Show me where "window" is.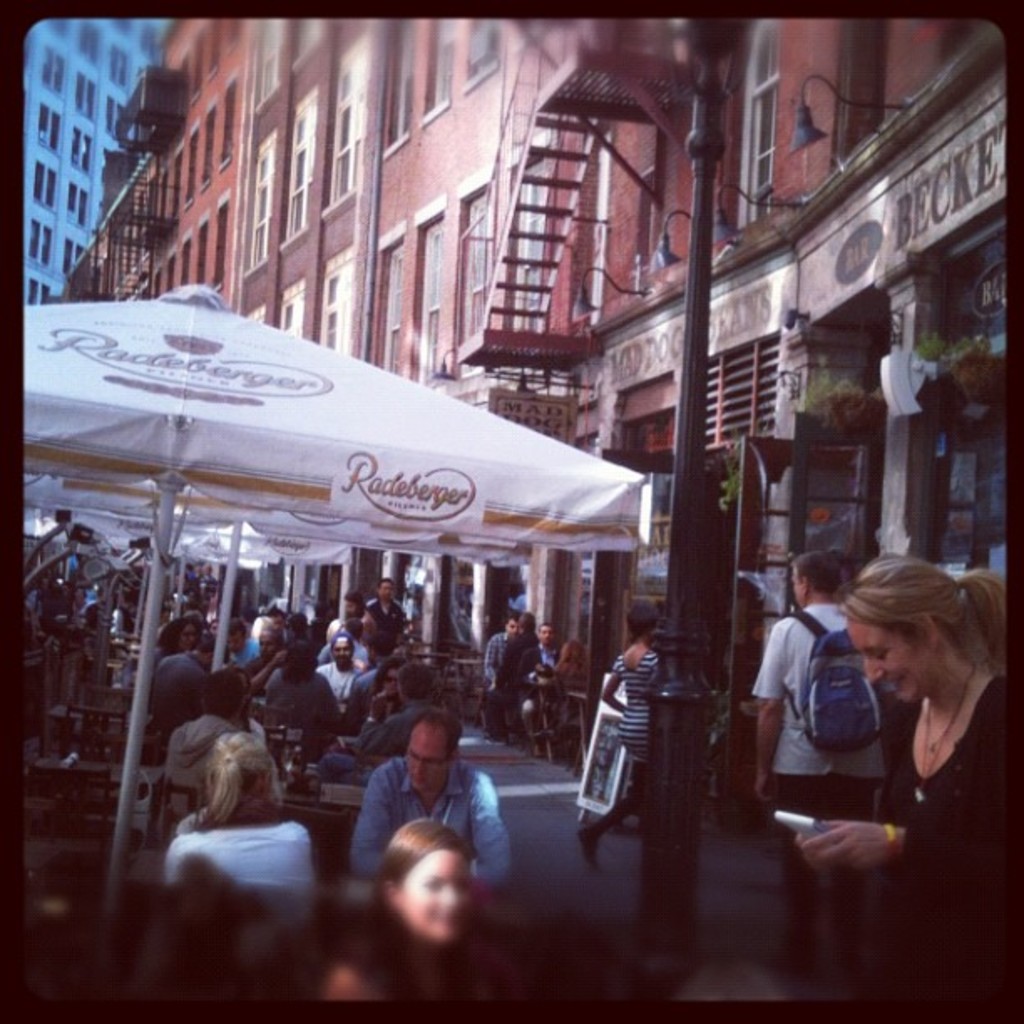
"window" is at [746, 18, 776, 221].
